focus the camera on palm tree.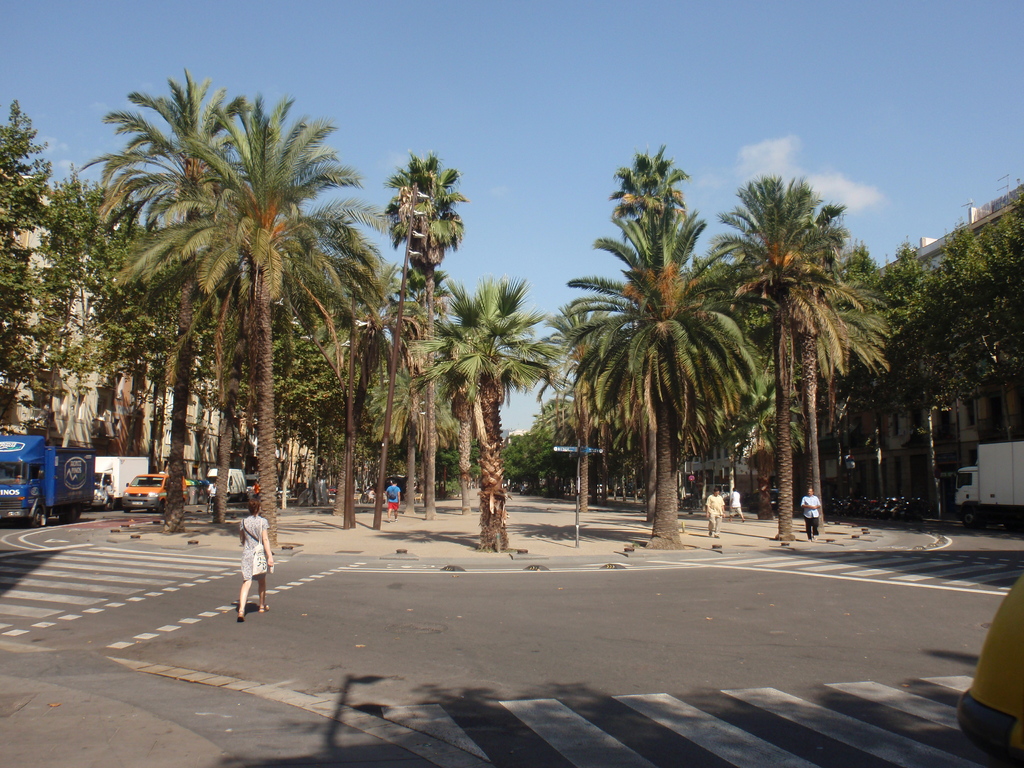
Focus region: locate(100, 89, 246, 491).
